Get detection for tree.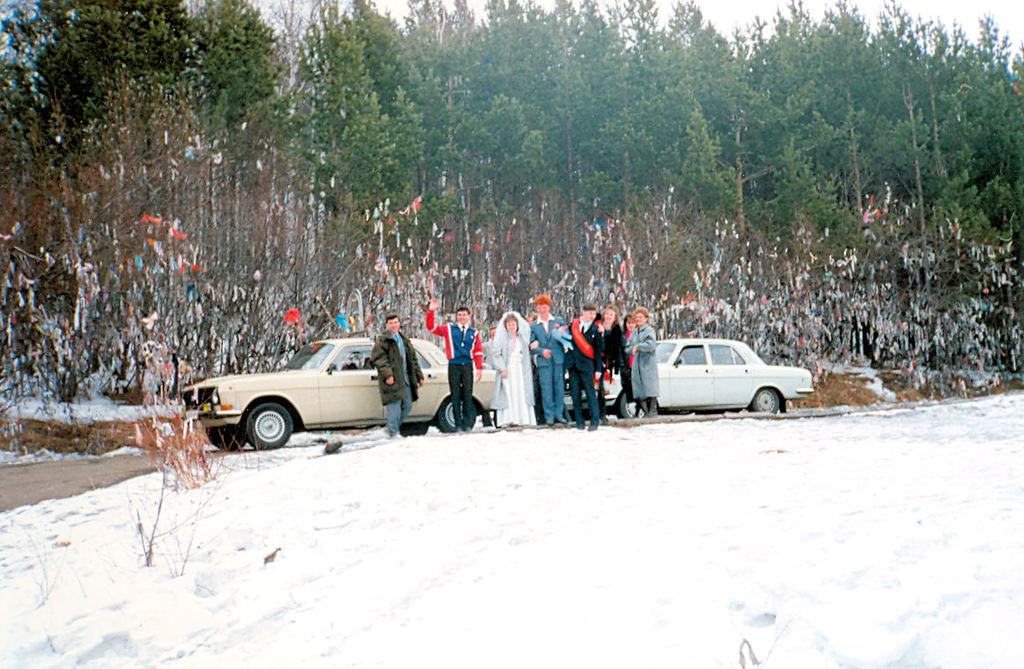
Detection: l=650, t=0, r=807, b=339.
